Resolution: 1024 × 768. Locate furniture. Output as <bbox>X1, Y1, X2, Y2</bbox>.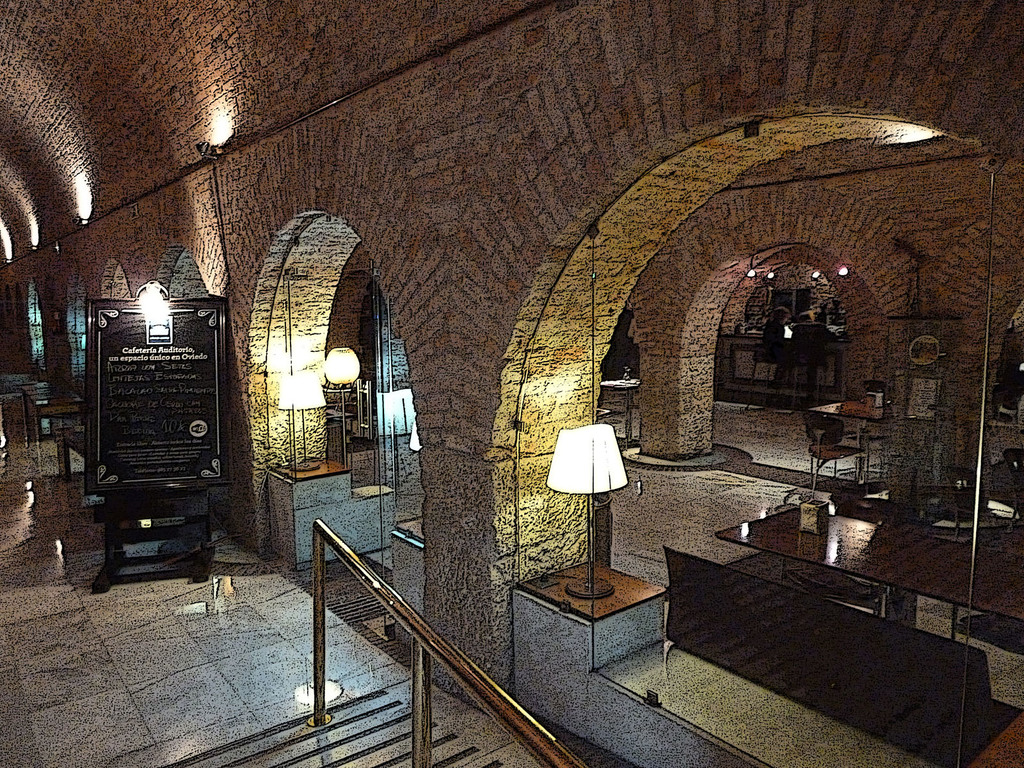
<bbox>712, 490, 1023, 637</bbox>.
